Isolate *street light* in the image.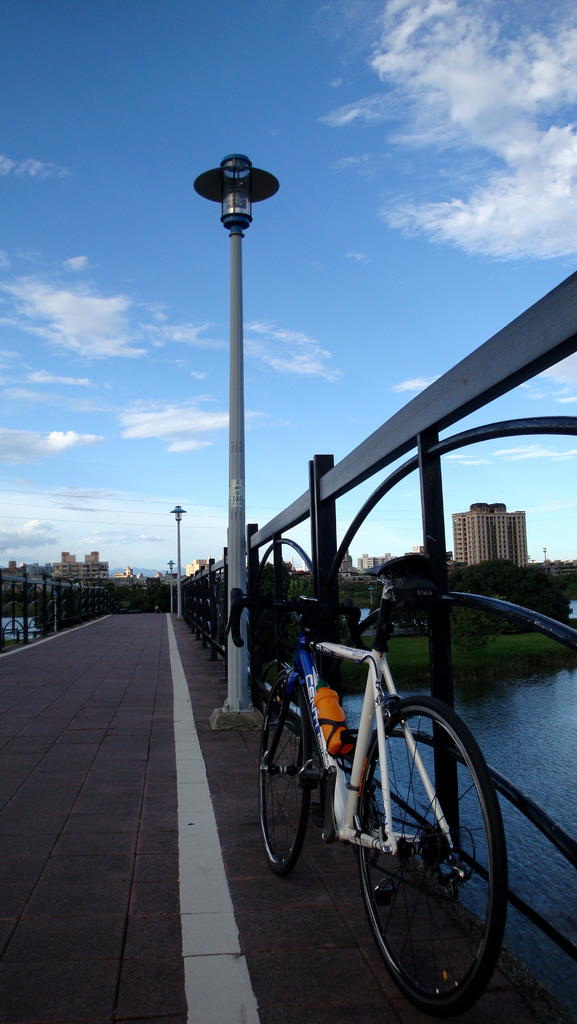
Isolated region: <bbox>164, 557, 172, 612</bbox>.
